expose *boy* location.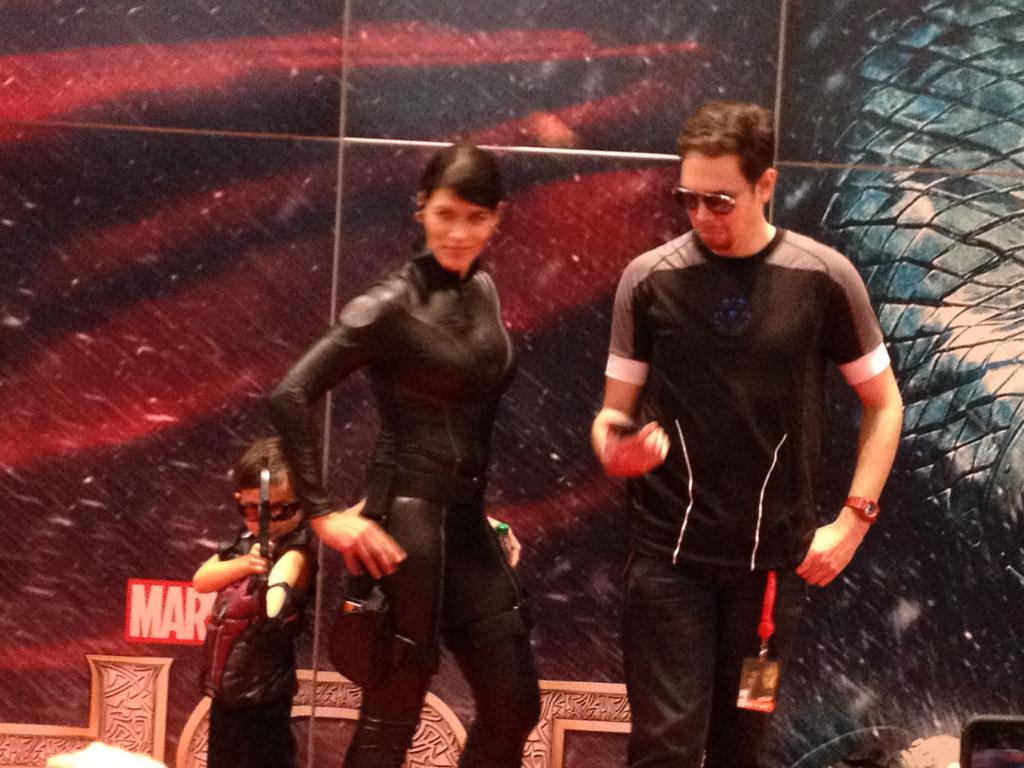
Exposed at left=193, top=437, right=320, bottom=767.
